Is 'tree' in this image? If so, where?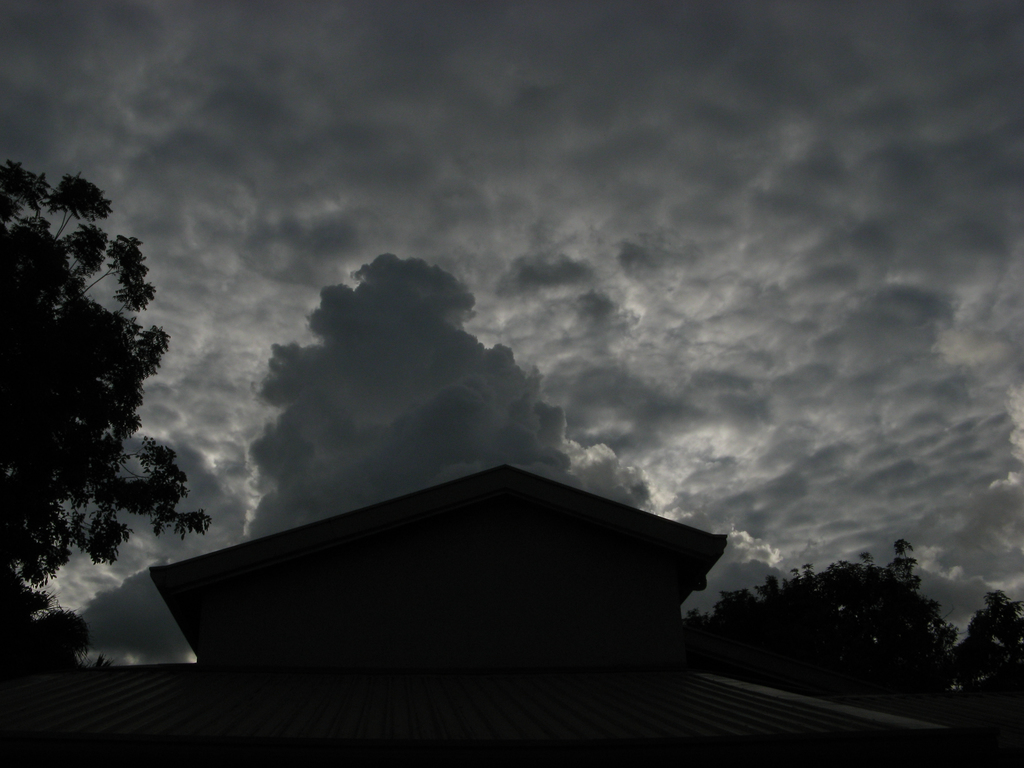
Yes, at Rect(944, 586, 1023, 767).
